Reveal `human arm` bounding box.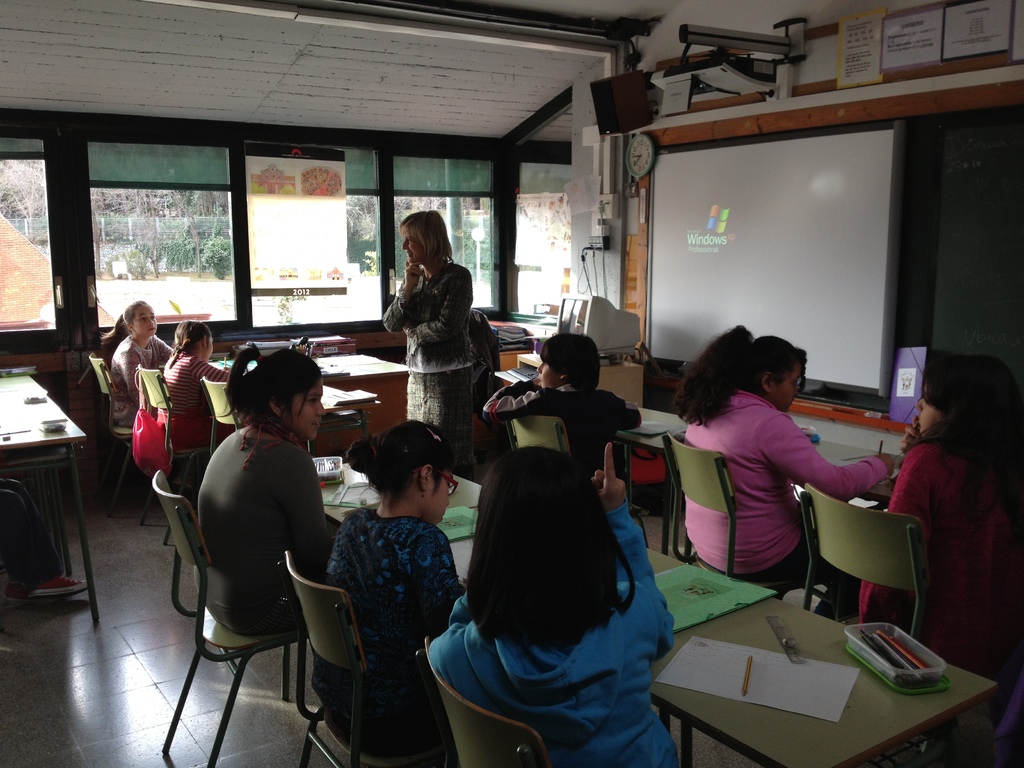
Revealed: crop(403, 284, 468, 325).
